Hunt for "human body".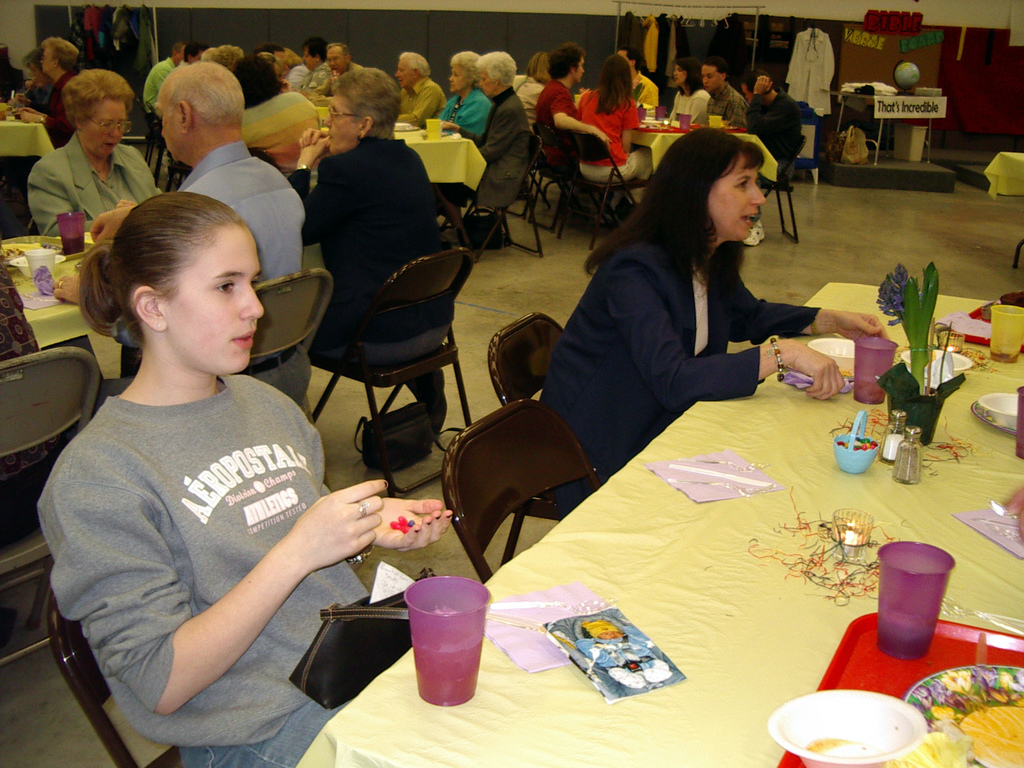
Hunted down at (x1=285, y1=70, x2=448, y2=440).
